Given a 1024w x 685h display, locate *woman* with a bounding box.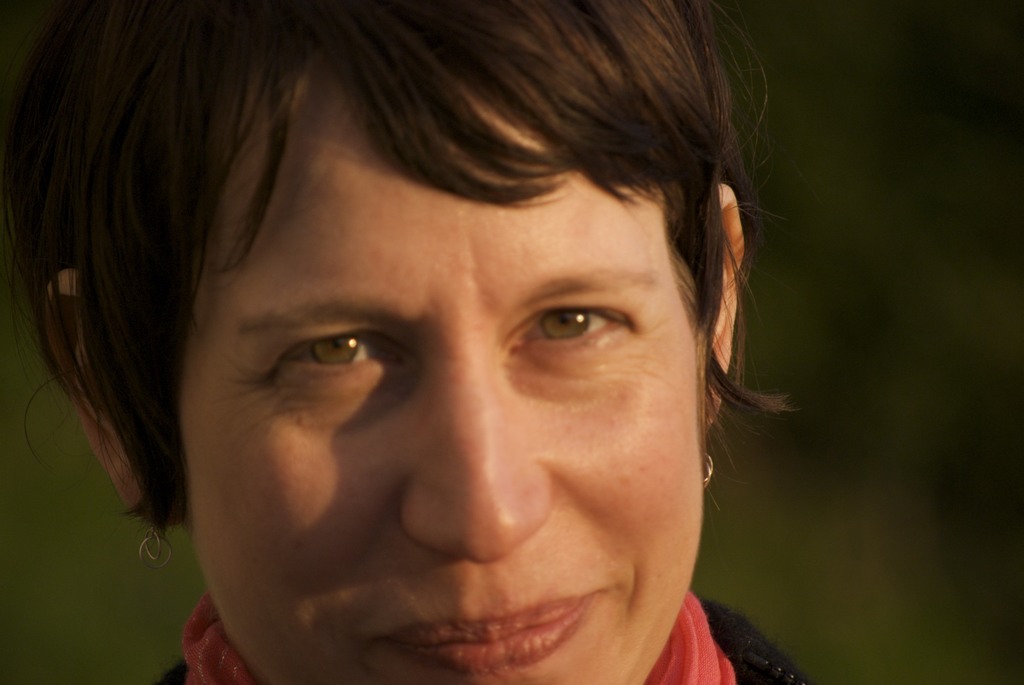
Located: [x1=27, y1=0, x2=835, y2=683].
